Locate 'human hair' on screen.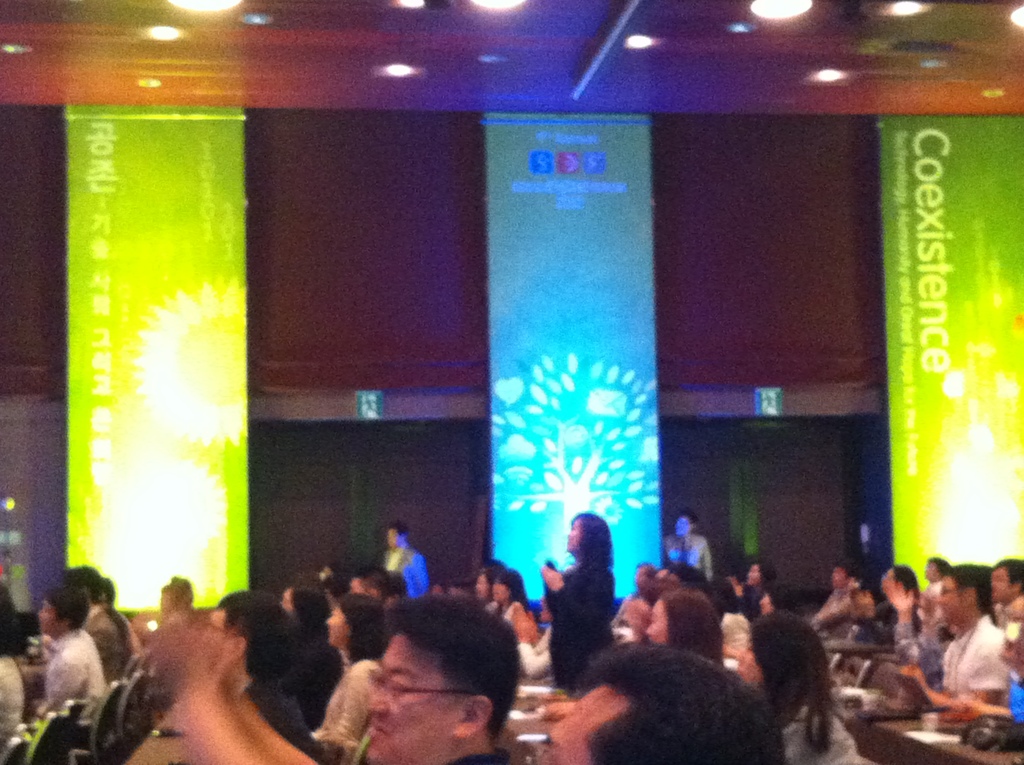
On screen at box(572, 510, 613, 572).
